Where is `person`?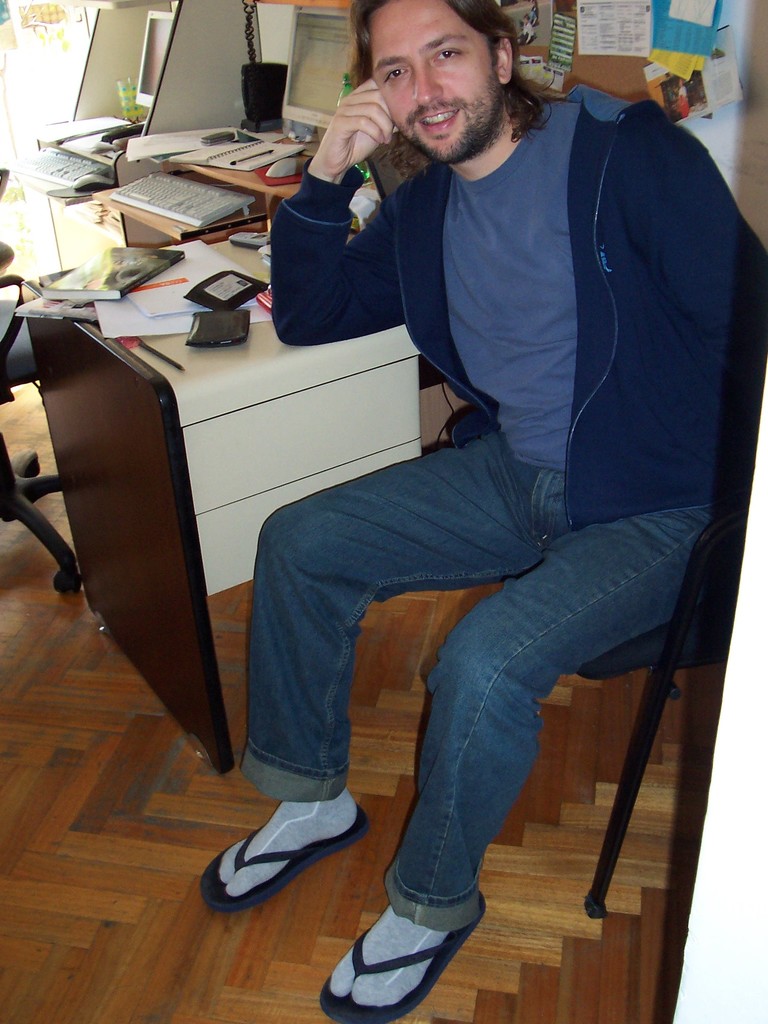
[left=186, top=0, right=767, bottom=1023].
